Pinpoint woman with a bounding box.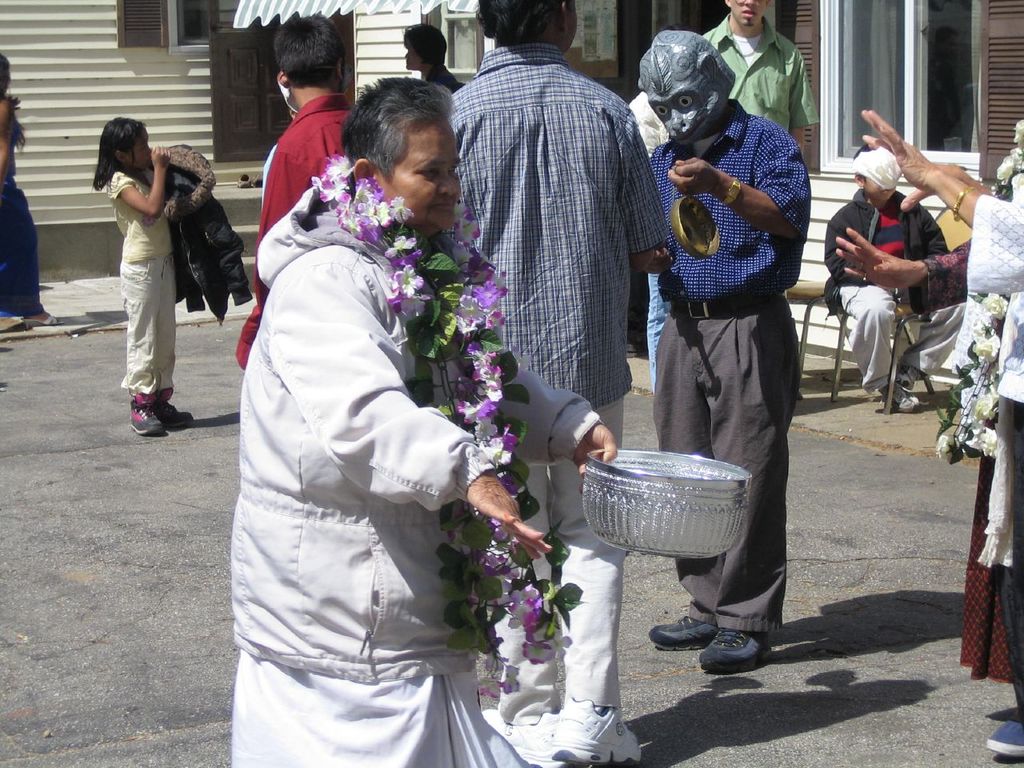
box=[233, 73, 572, 767].
